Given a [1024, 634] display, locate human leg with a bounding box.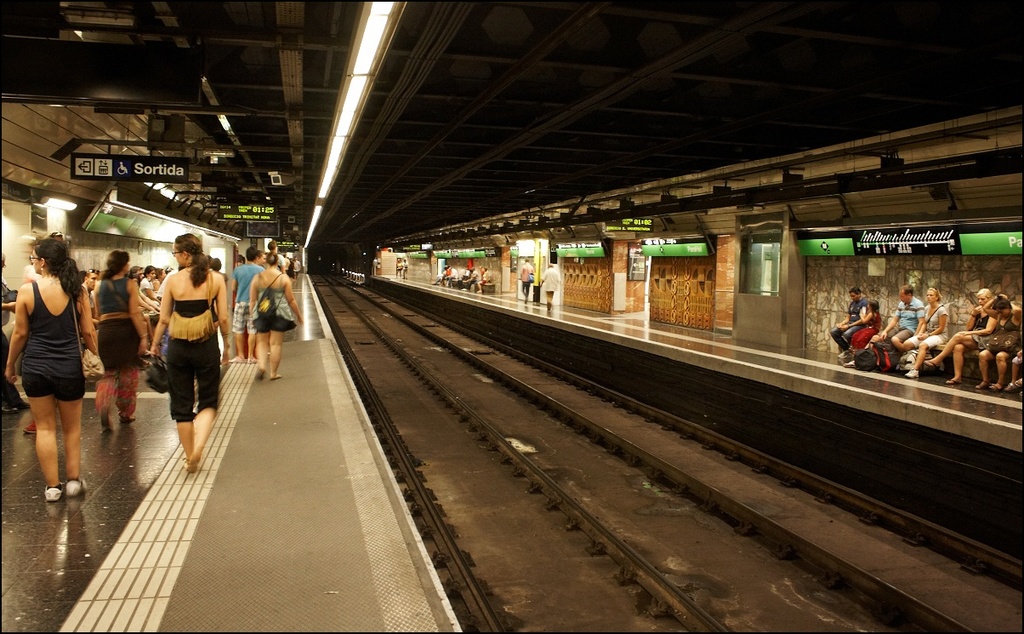
Located: x1=20 y1=359 x2=63 y2=502.
